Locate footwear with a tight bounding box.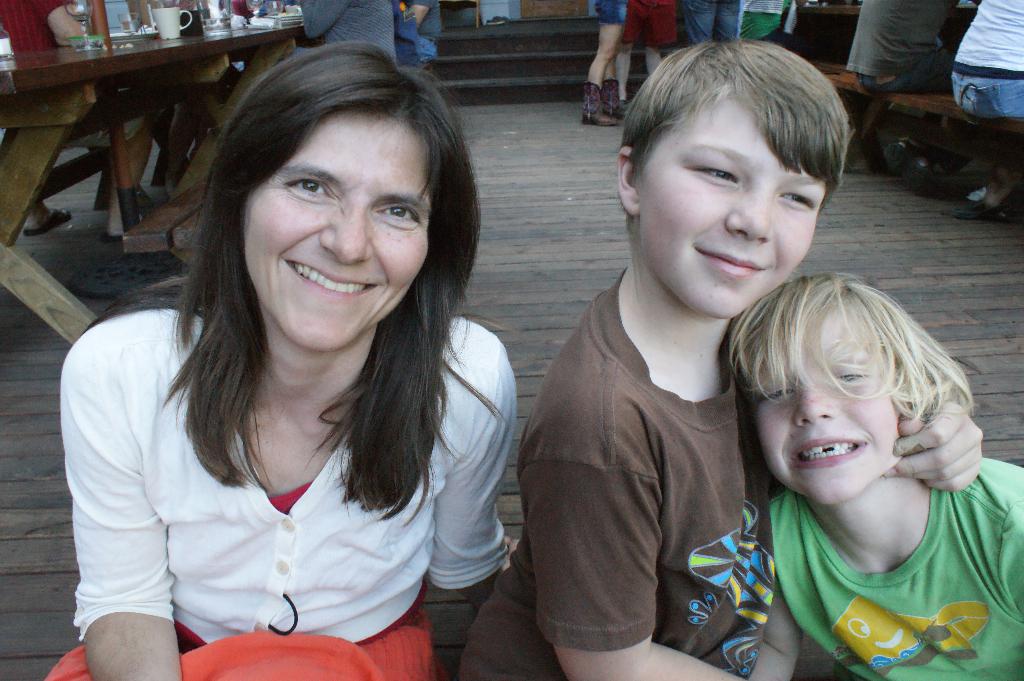
box(580, 81, 615, 133).
